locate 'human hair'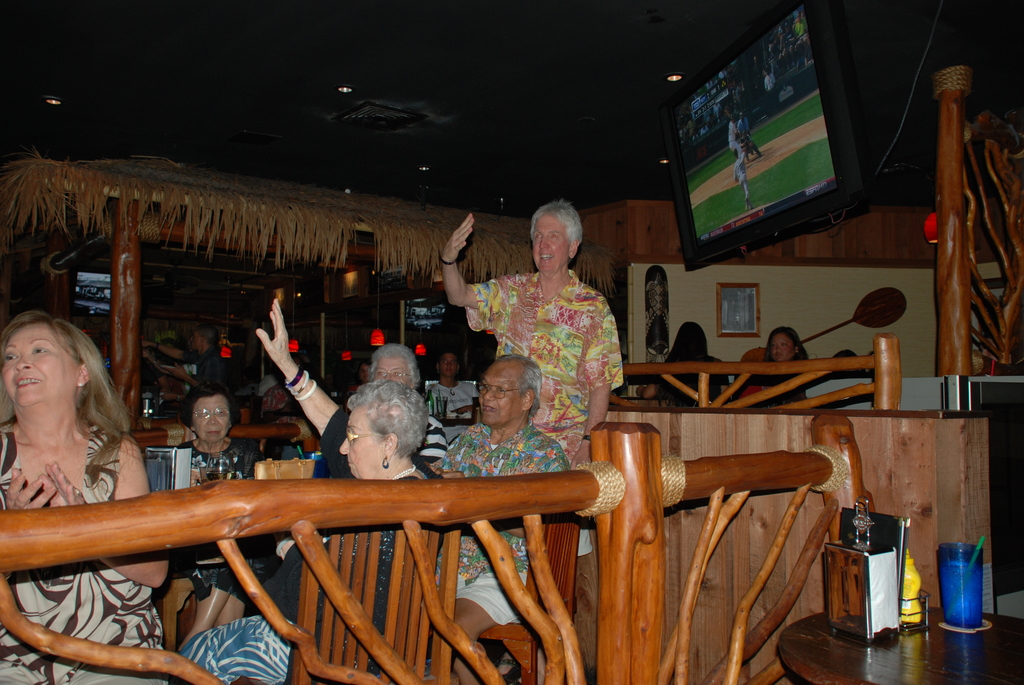
pyautogui.locateOnScreen(193, 322, 223, 344)
